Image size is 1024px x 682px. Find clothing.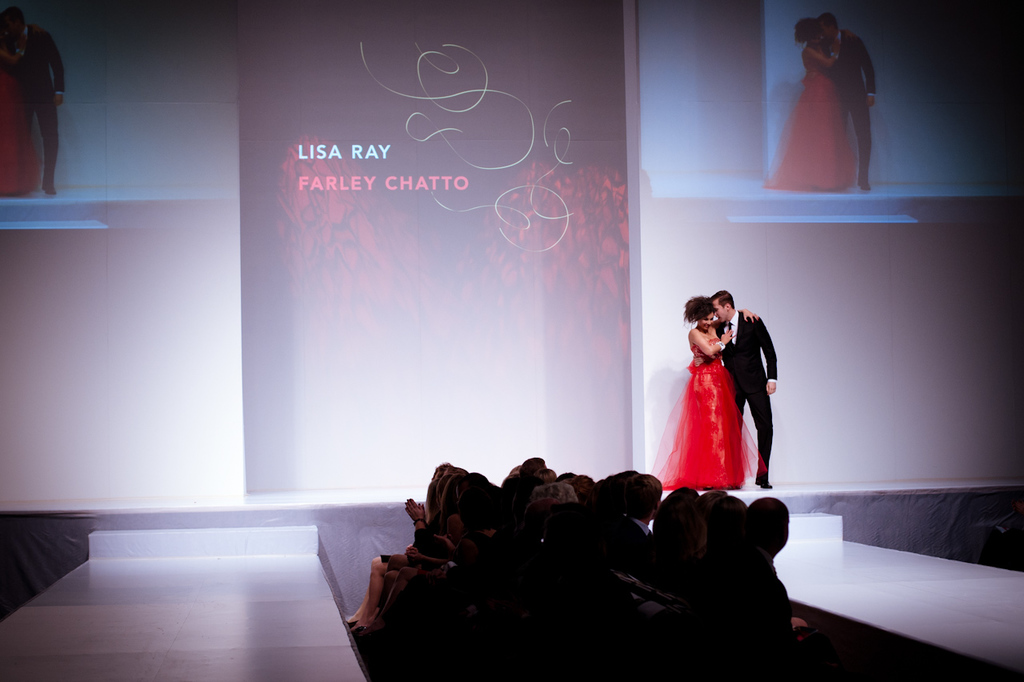
pyautogui.locateOnScreen(716, 312, 779, 485).
